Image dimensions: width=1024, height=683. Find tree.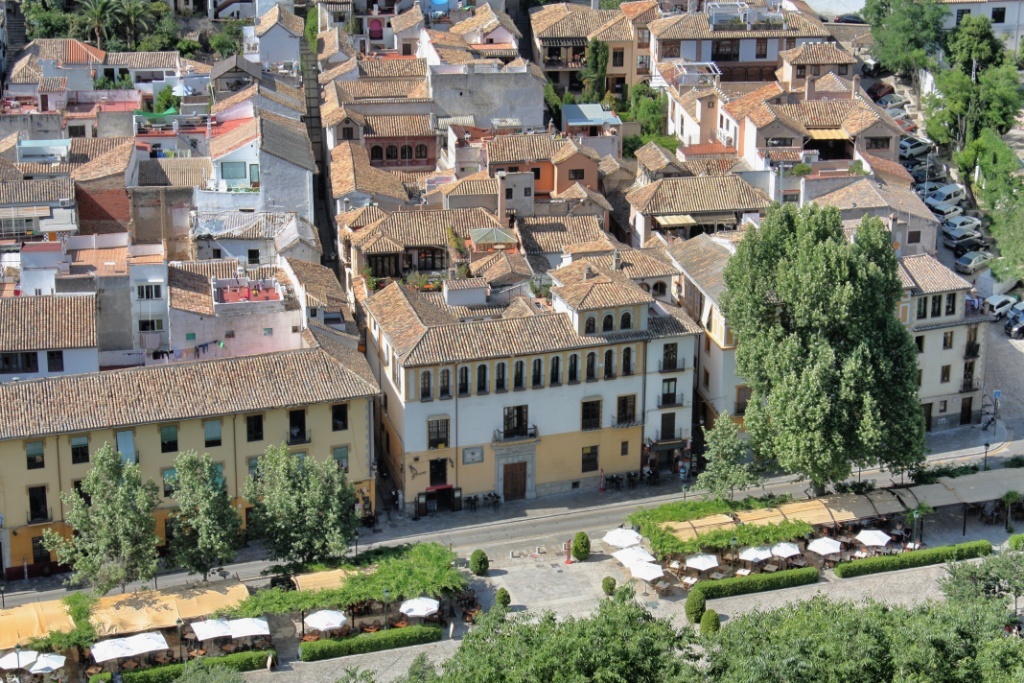
x1=302 y1=8 x2=320 y2=57.
